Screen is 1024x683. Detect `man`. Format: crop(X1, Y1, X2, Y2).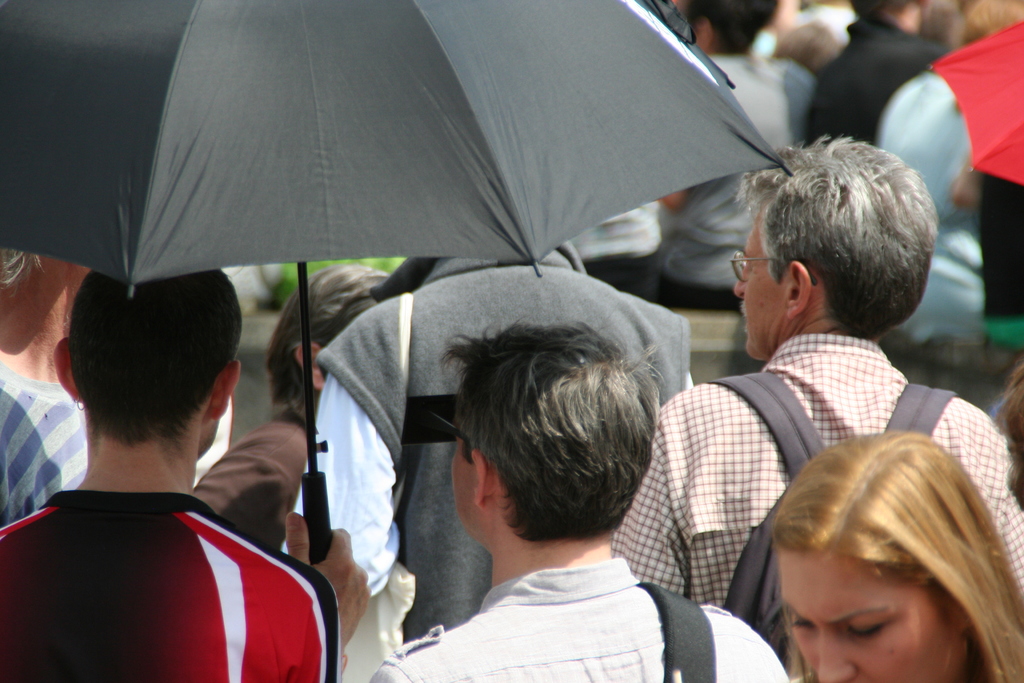
crop(1, 240, 86, 527).
